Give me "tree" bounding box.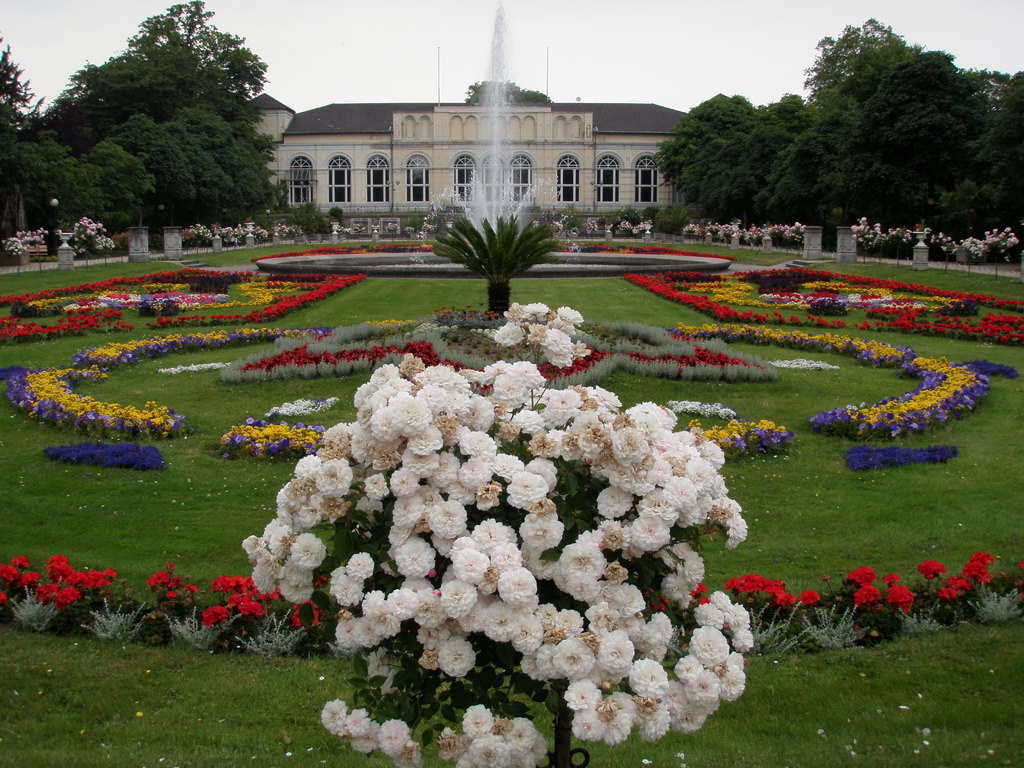
[x1=461, y1=79, x2=550, y2=108].
